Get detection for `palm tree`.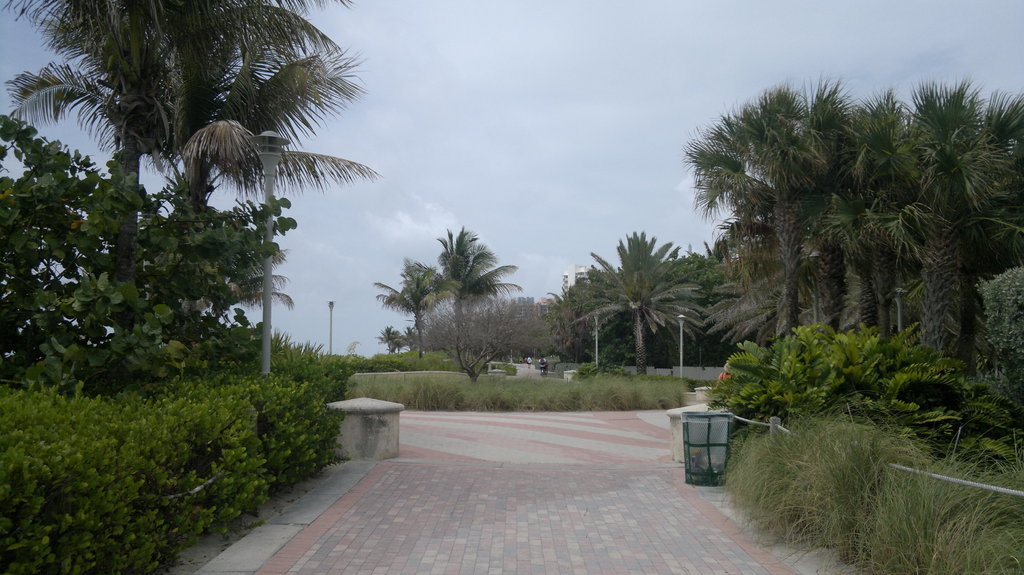
Detection: left=20, top=0, right=303, bottom=378.
